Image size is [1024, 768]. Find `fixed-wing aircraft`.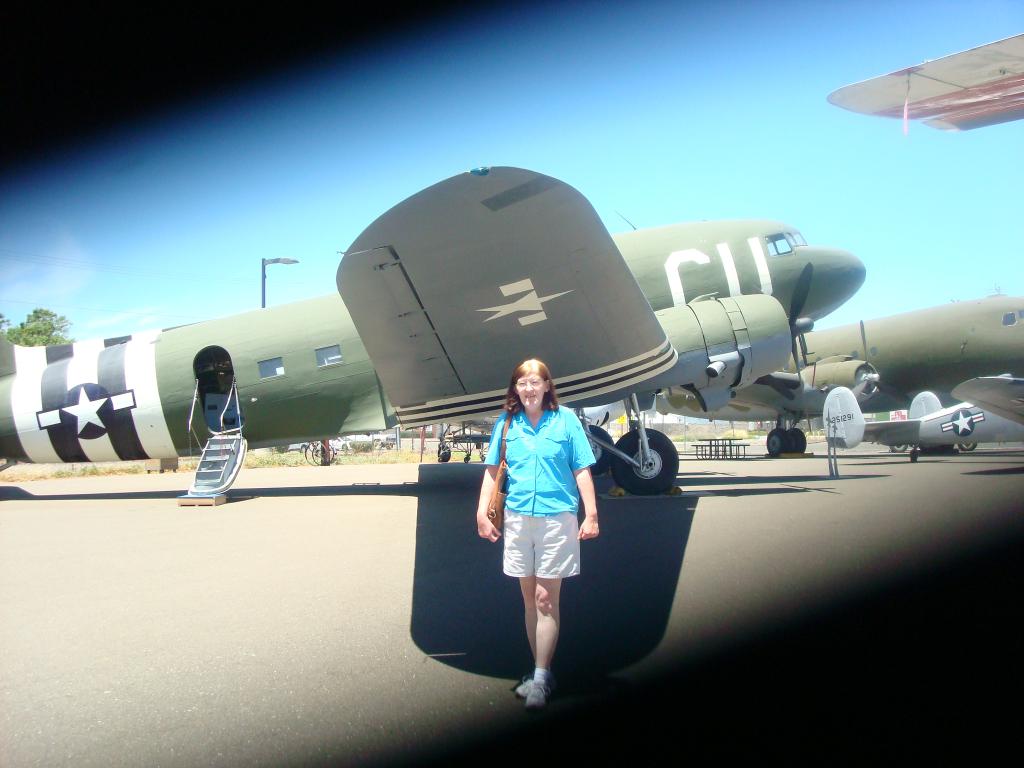
rect(822, 366, 1022, 455).
